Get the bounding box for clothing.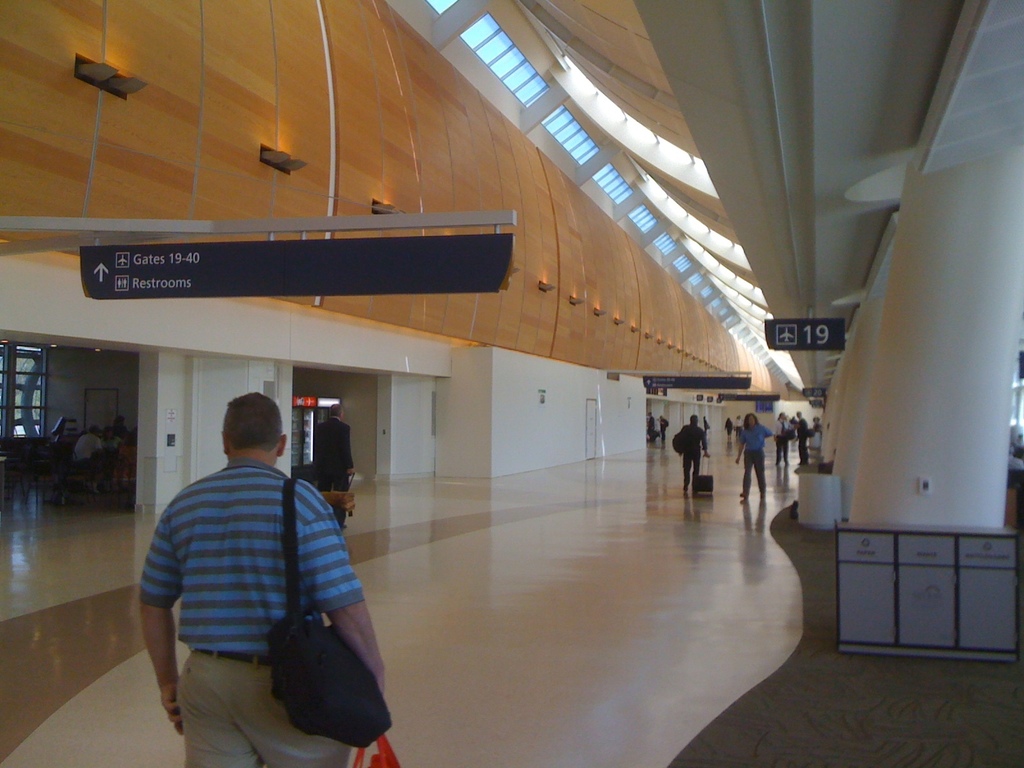
locate(650, 417, 653, 441).
